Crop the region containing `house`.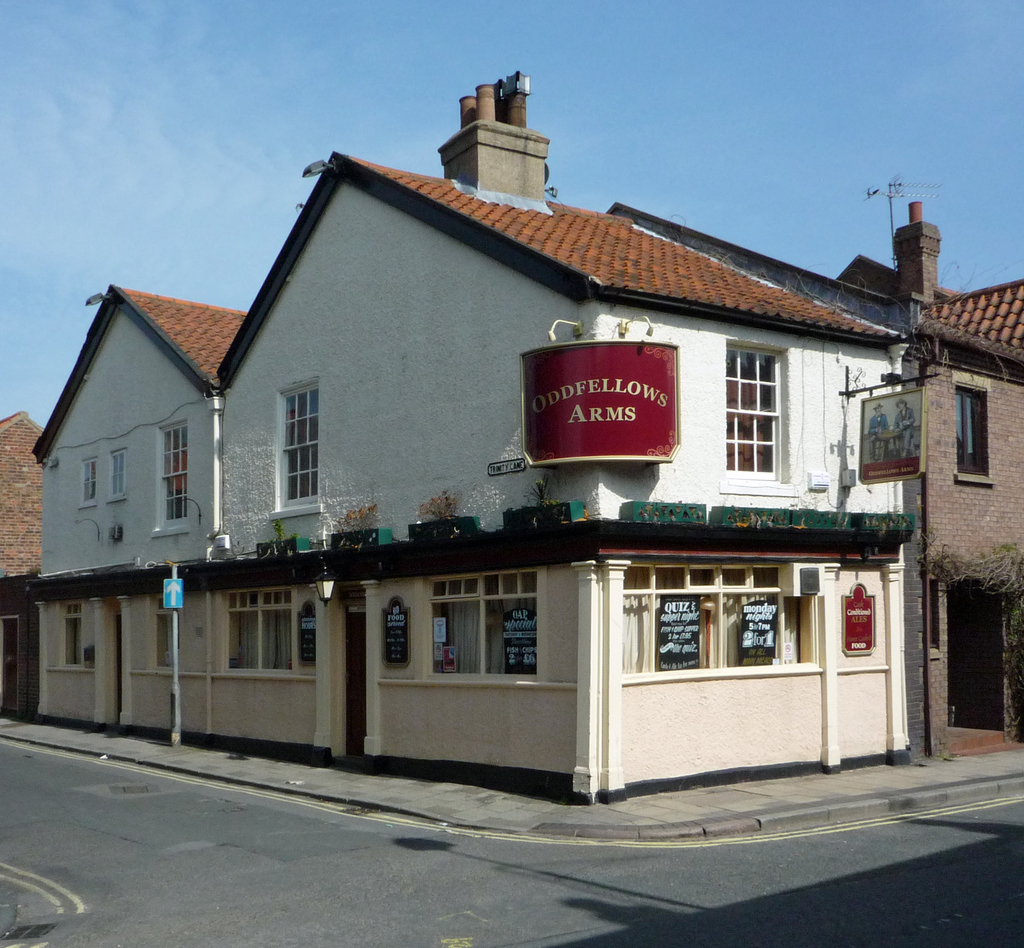
Crop region: x1=168 y1=149 x2=851 y2=785.
